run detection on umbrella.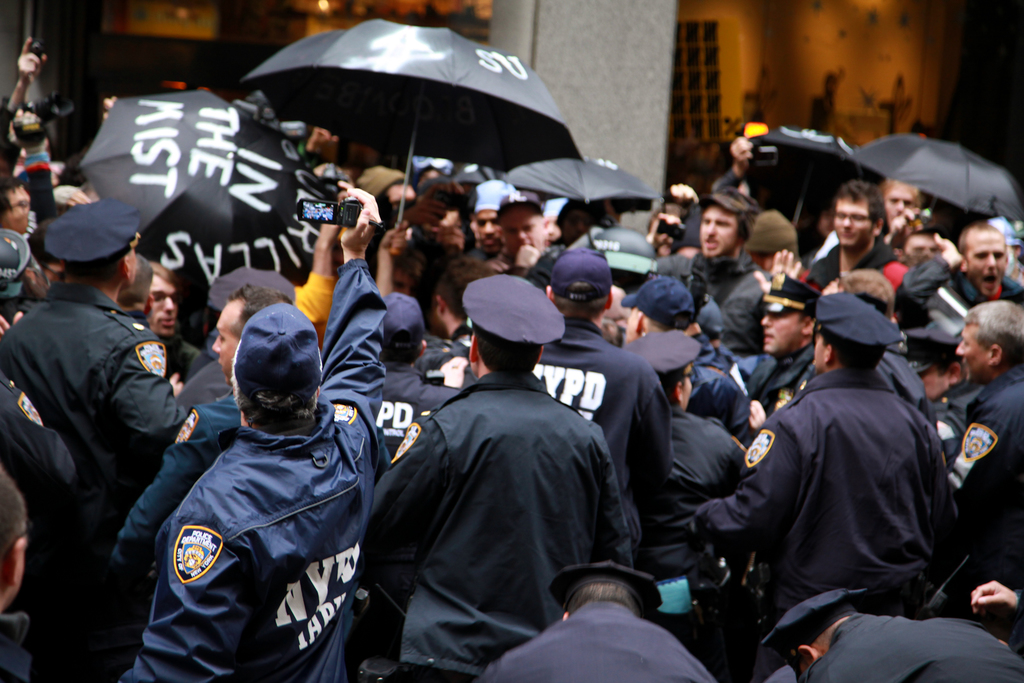
Result: [x1=81, y1=86, x2=343, y2=306].
